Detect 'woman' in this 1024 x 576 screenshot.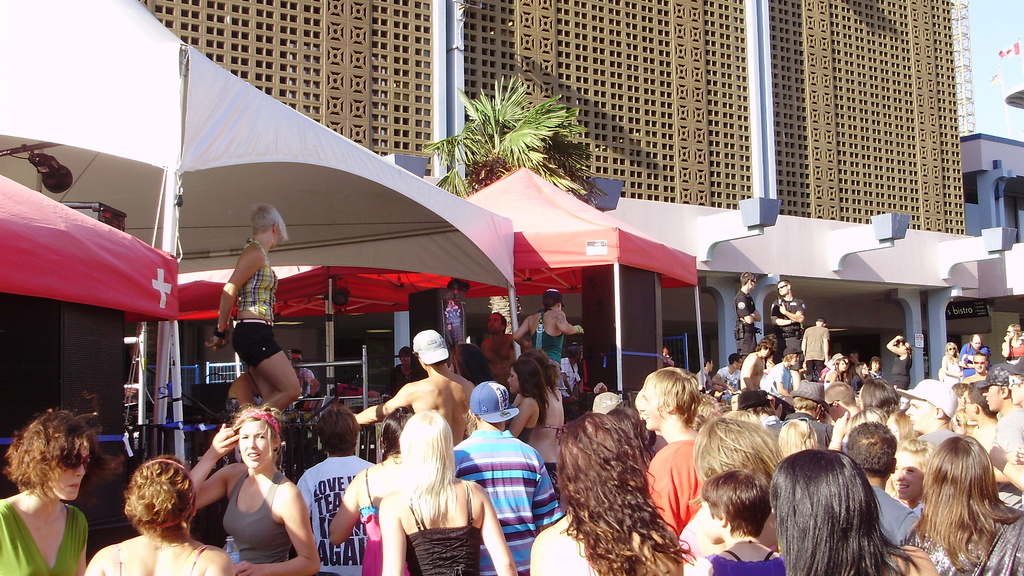
Detection: 525,351,570,482.
